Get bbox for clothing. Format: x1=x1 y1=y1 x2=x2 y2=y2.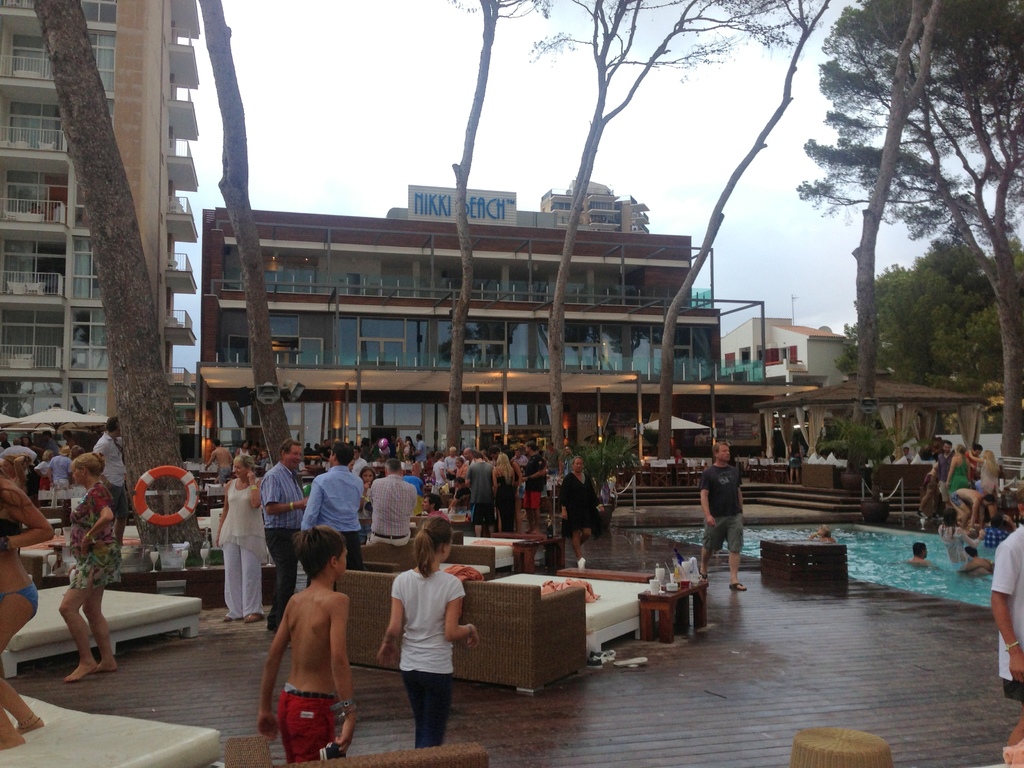
x1=64 y1=484 x2=126 y2=597.
